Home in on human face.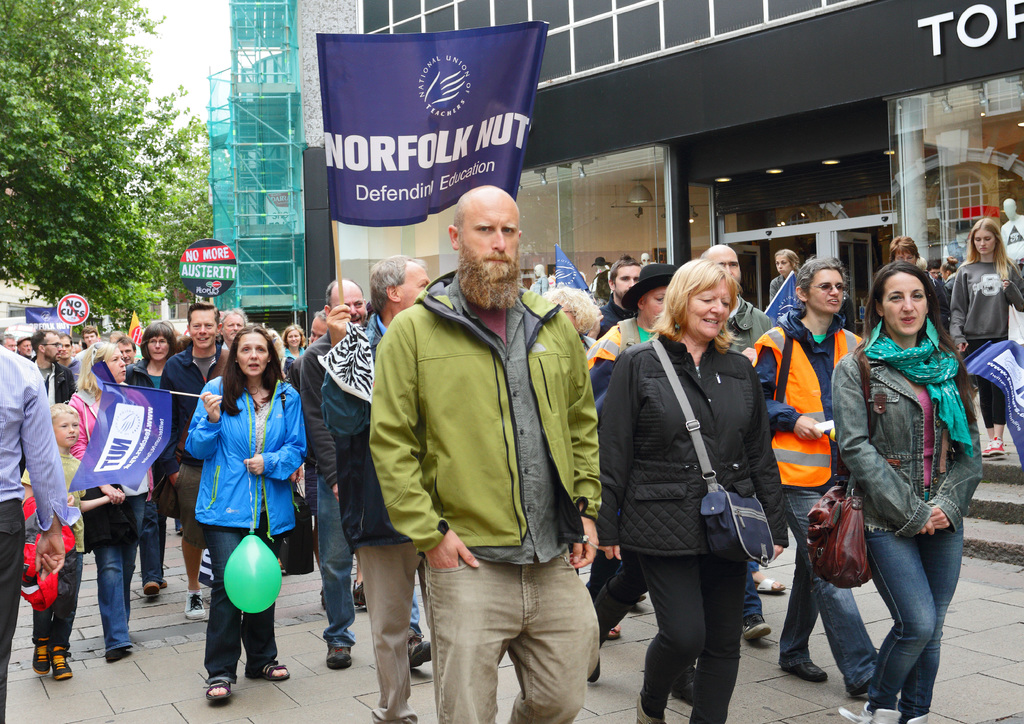
Homed in at 400/269/428/308.
